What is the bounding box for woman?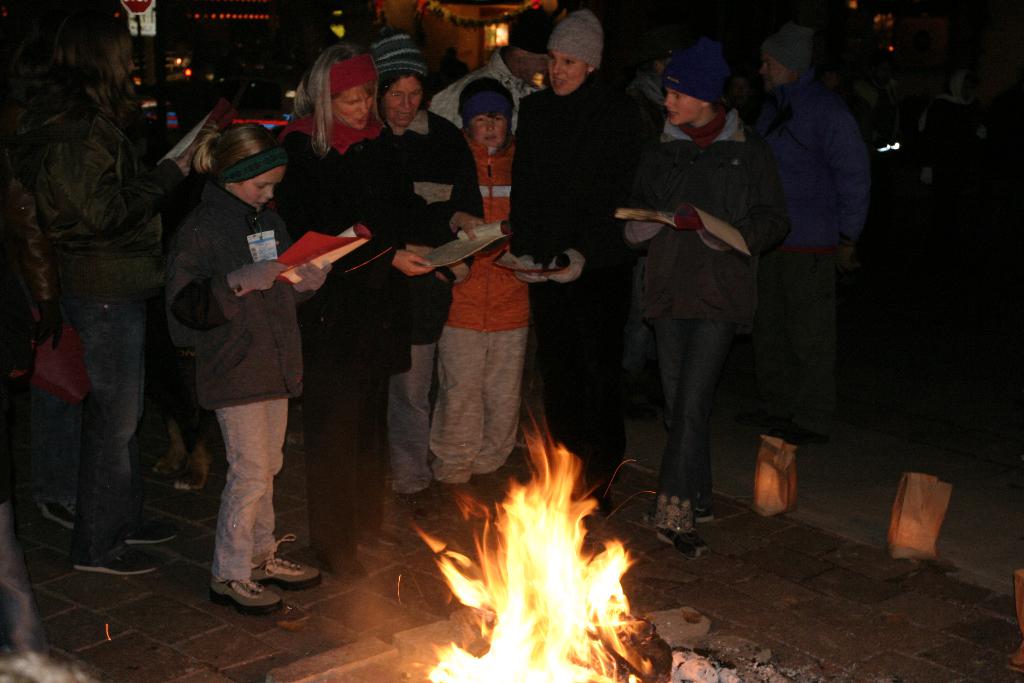
(x1=364, y1=24, x2=502, y2=527).
